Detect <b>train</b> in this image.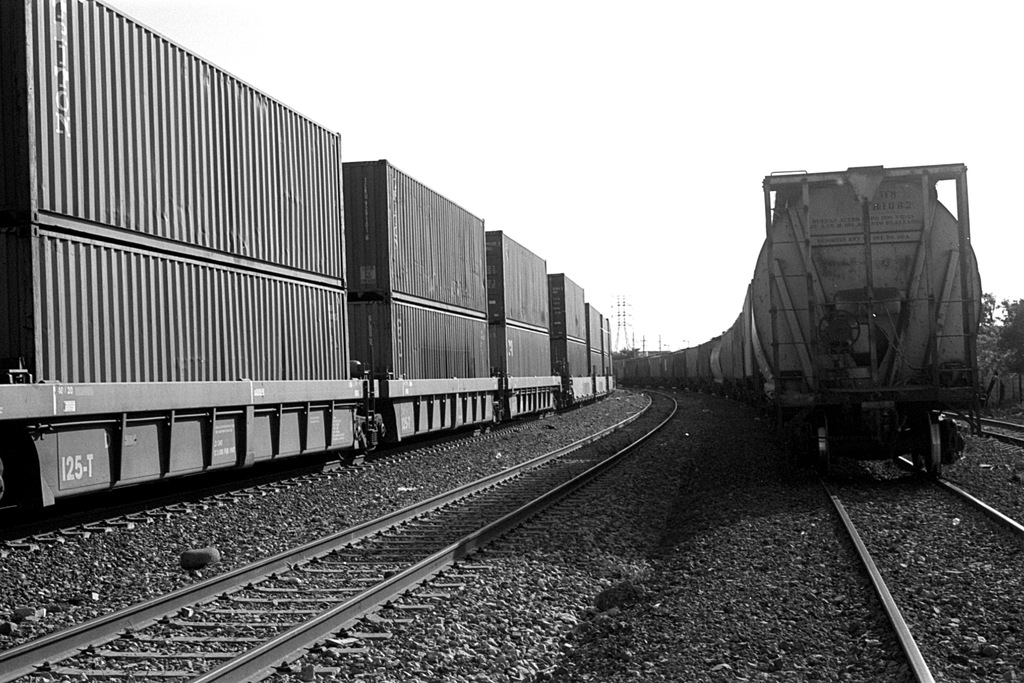
Detection: x1=614, y1=159, x2=993, y2=478.
